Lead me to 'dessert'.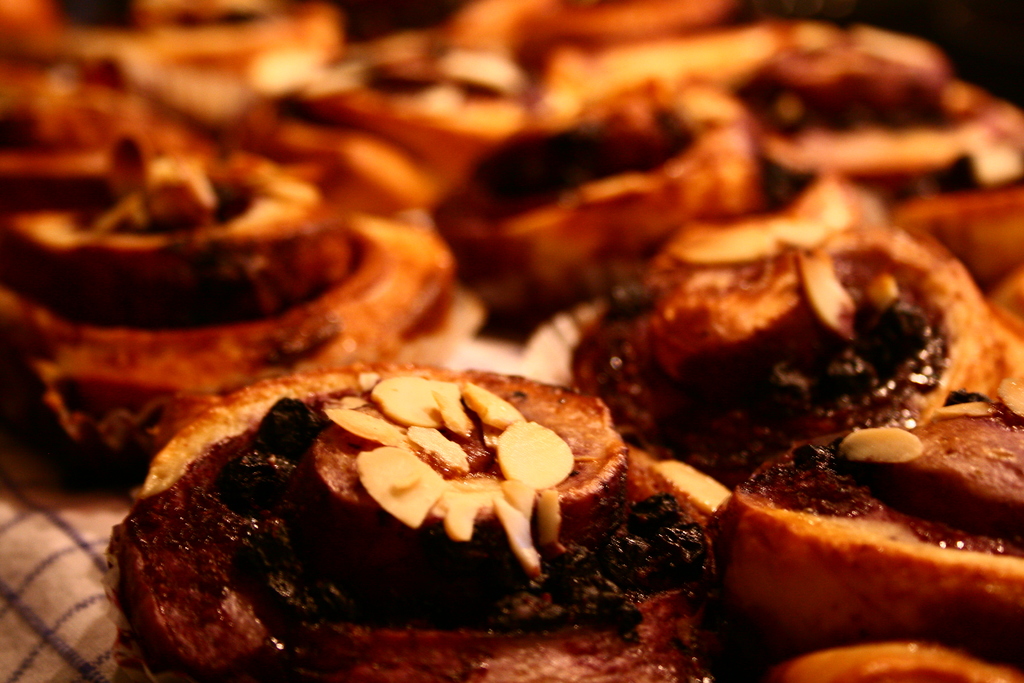
Lead to l=140, t=374, r=696, b=671.
